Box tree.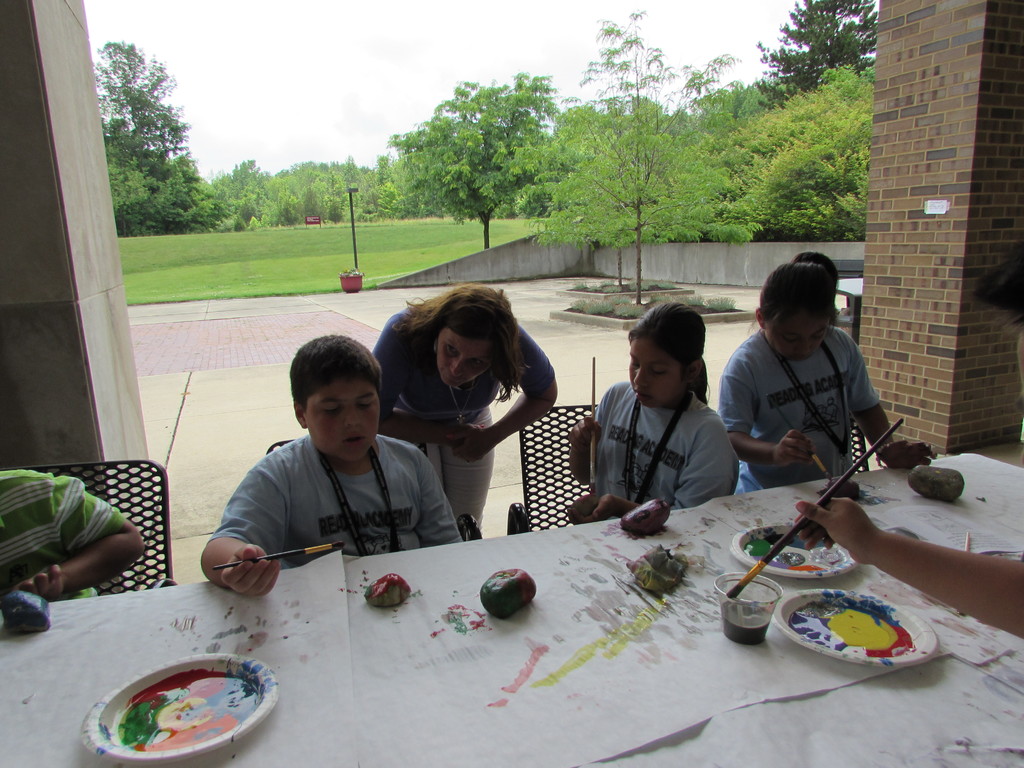
region(758, 0, 883, 113).
